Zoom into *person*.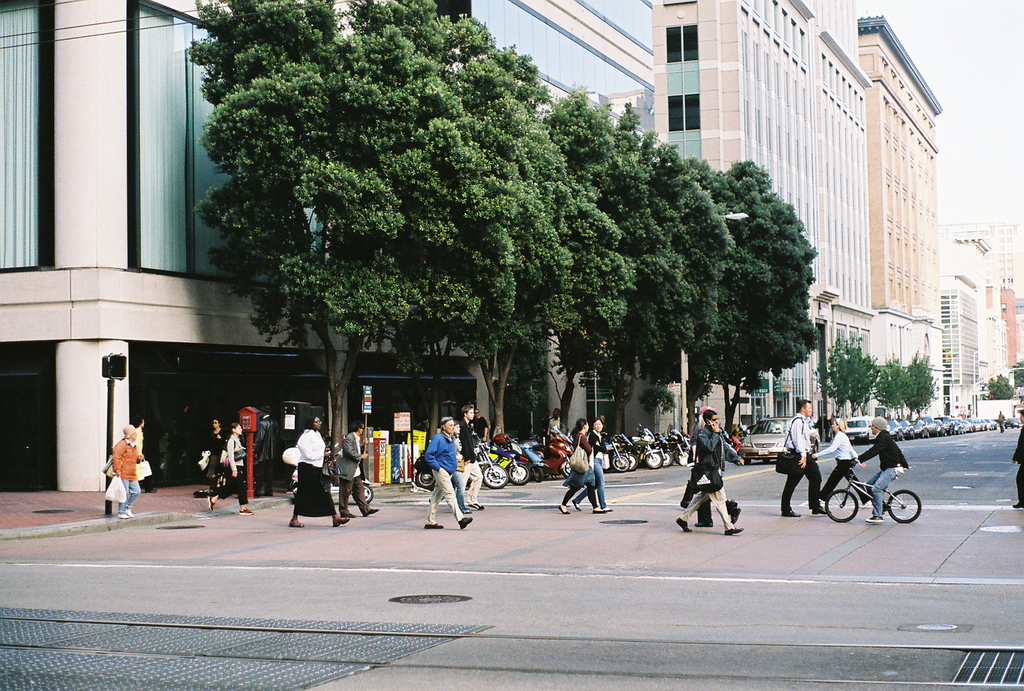
Zoom target: <region>338, 423, 378, 523</region>.
